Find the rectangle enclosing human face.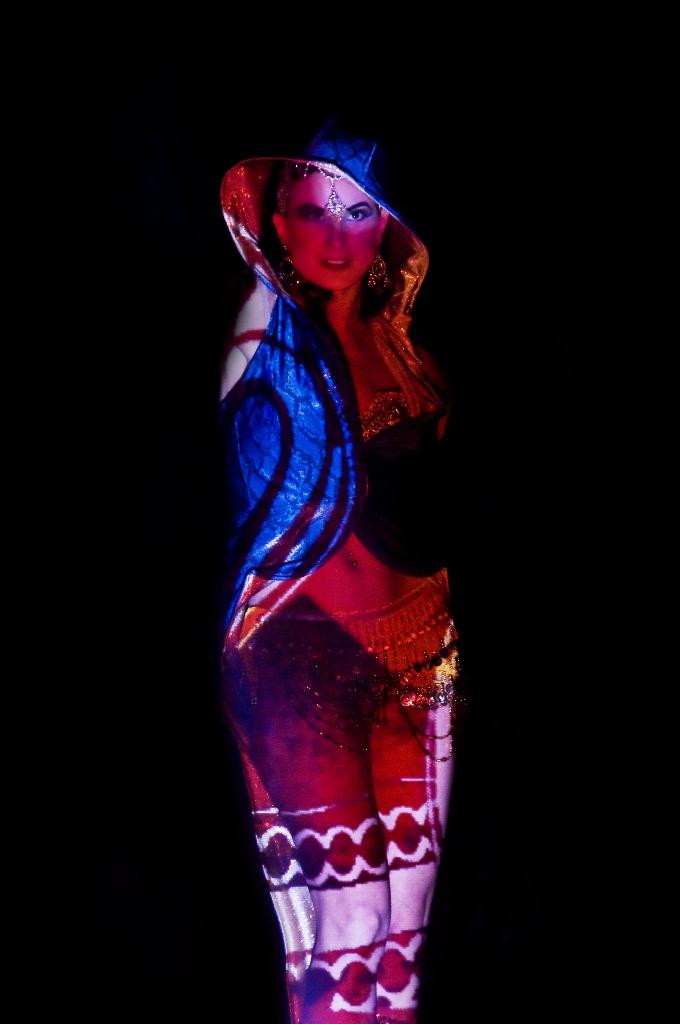
[288, 169, 379, 291].
